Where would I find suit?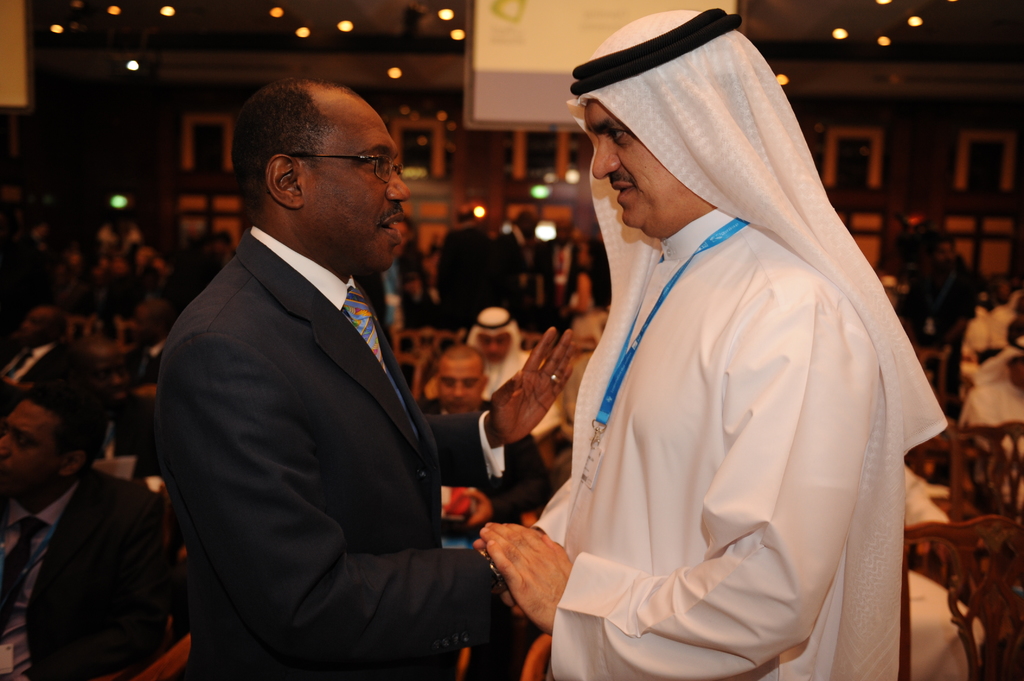
At [x1=433, y1=223, x2=489, y2=331].
